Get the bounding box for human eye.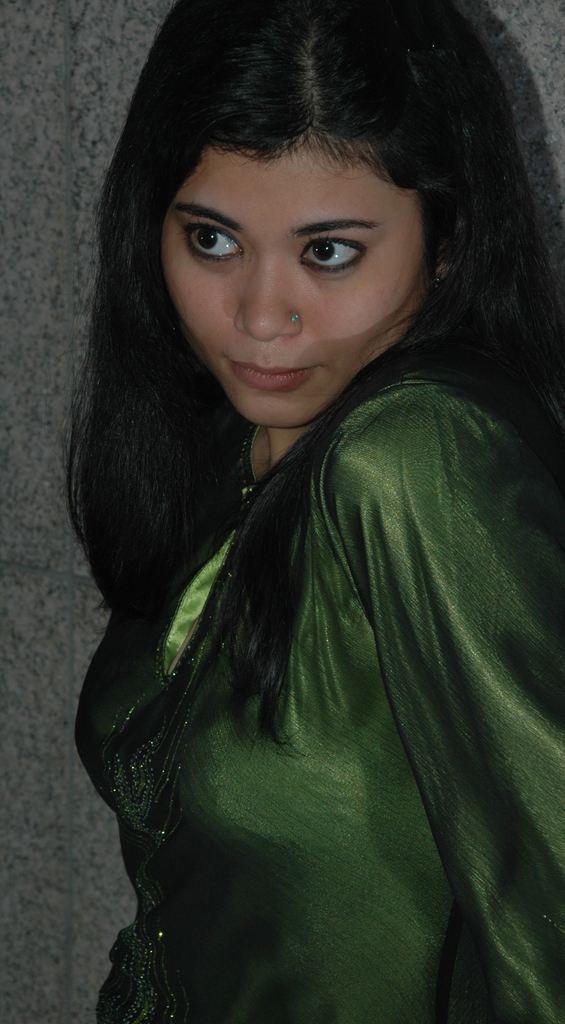
[left=175, top=219, right=245, bottom=270].
